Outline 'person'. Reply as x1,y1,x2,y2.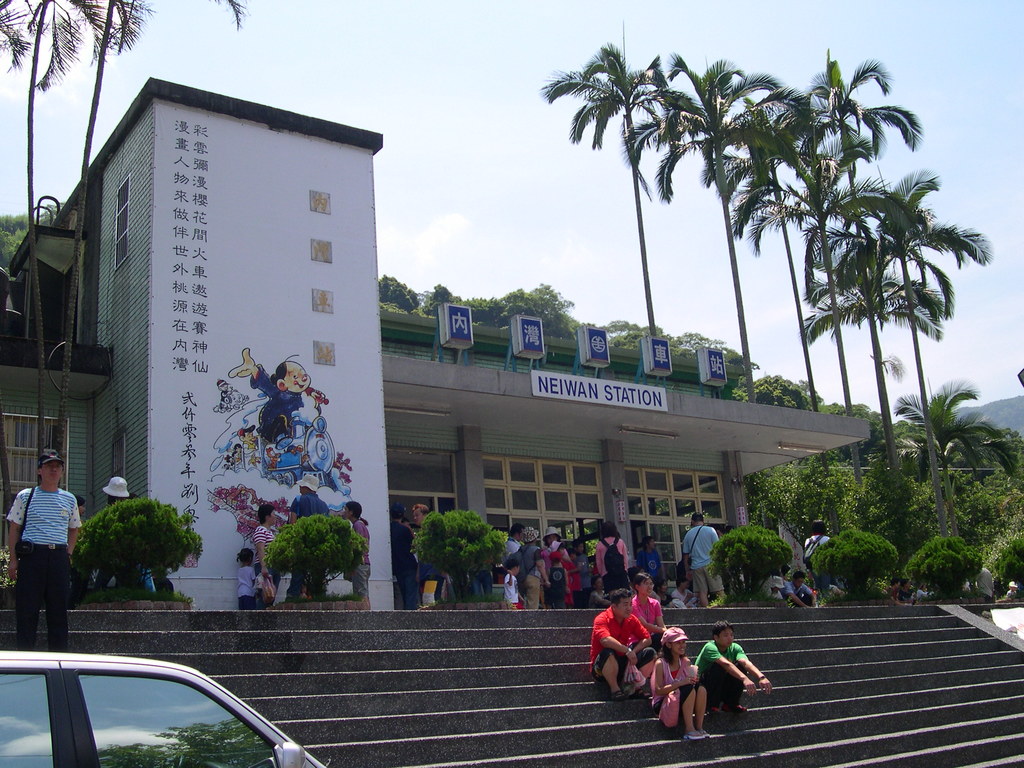
337,501,372,600.
